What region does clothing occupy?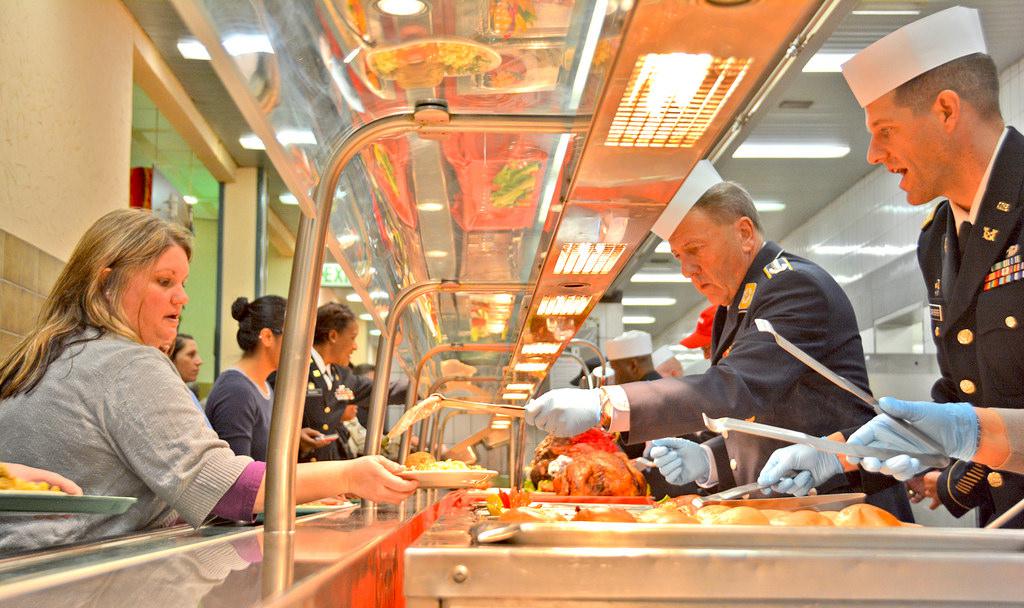
(left=592, top=248, right=927, bottom=529).
